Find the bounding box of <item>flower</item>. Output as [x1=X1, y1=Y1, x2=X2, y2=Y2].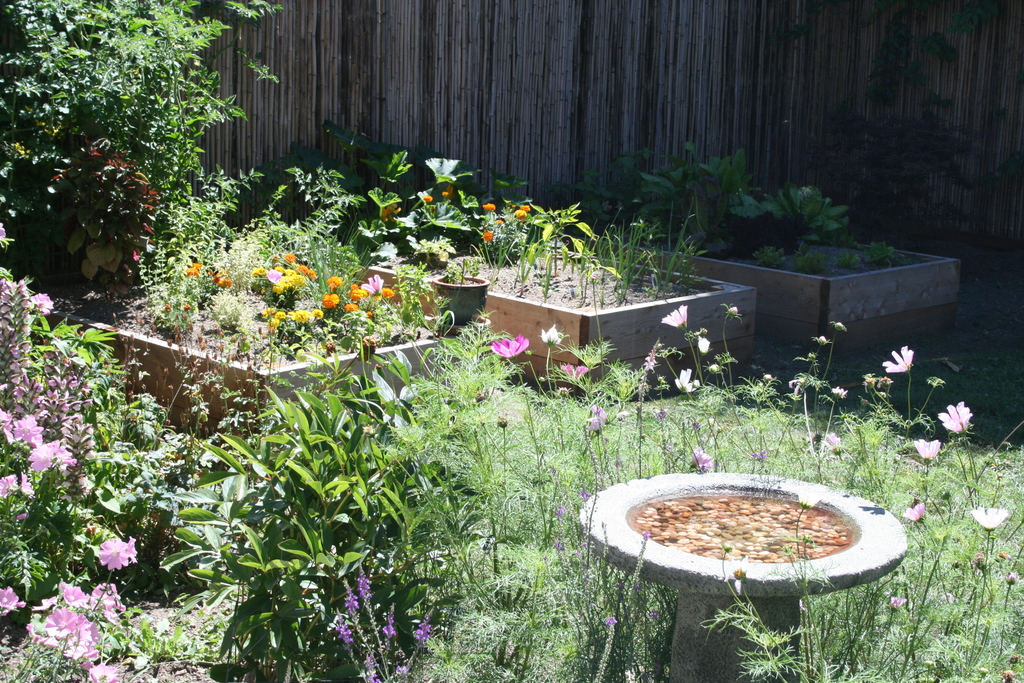
[x1=87, y1=578, x2=127, y2=618].
